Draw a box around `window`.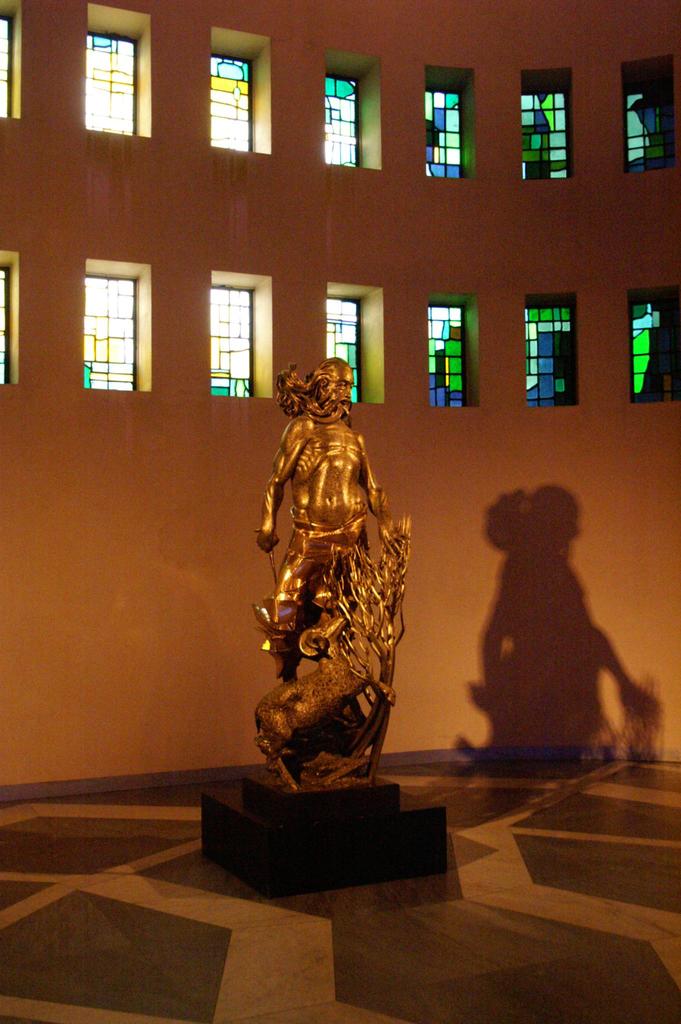
bbox=(0, 253, 19, 382).
